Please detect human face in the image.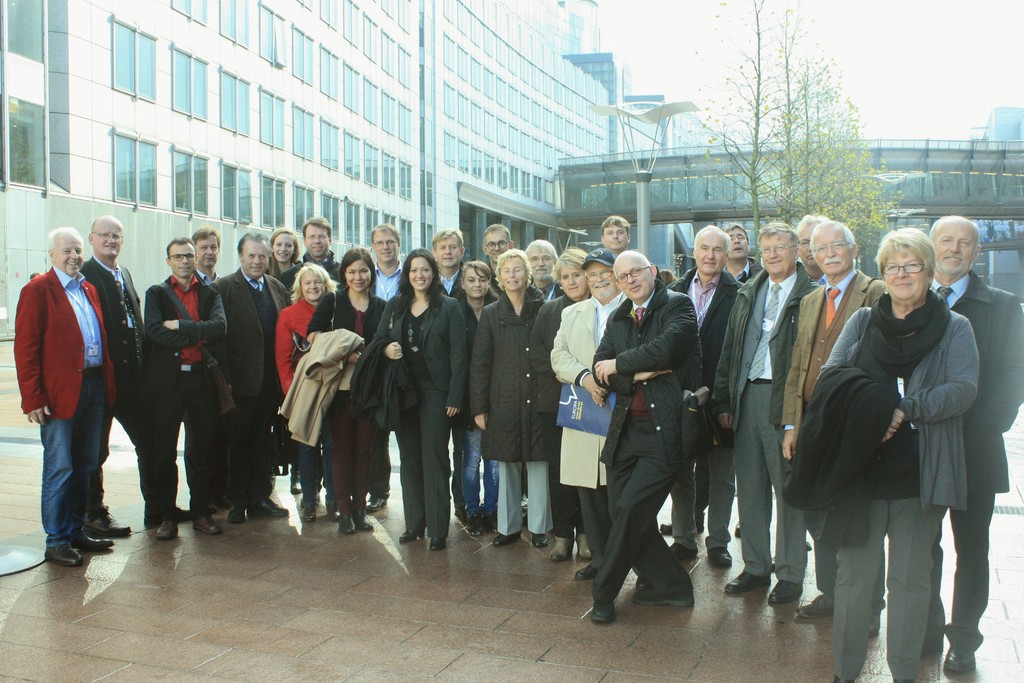
rect(405, 255, 434, 295).
